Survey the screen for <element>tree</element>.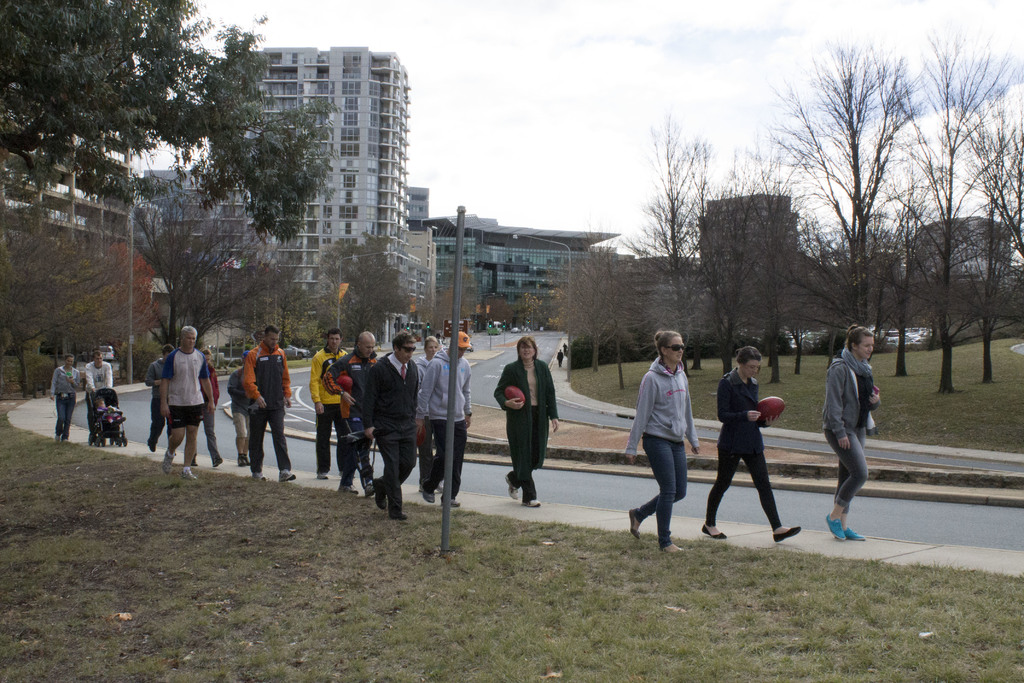
Survey found: box=[556, 233, 661, 372].
